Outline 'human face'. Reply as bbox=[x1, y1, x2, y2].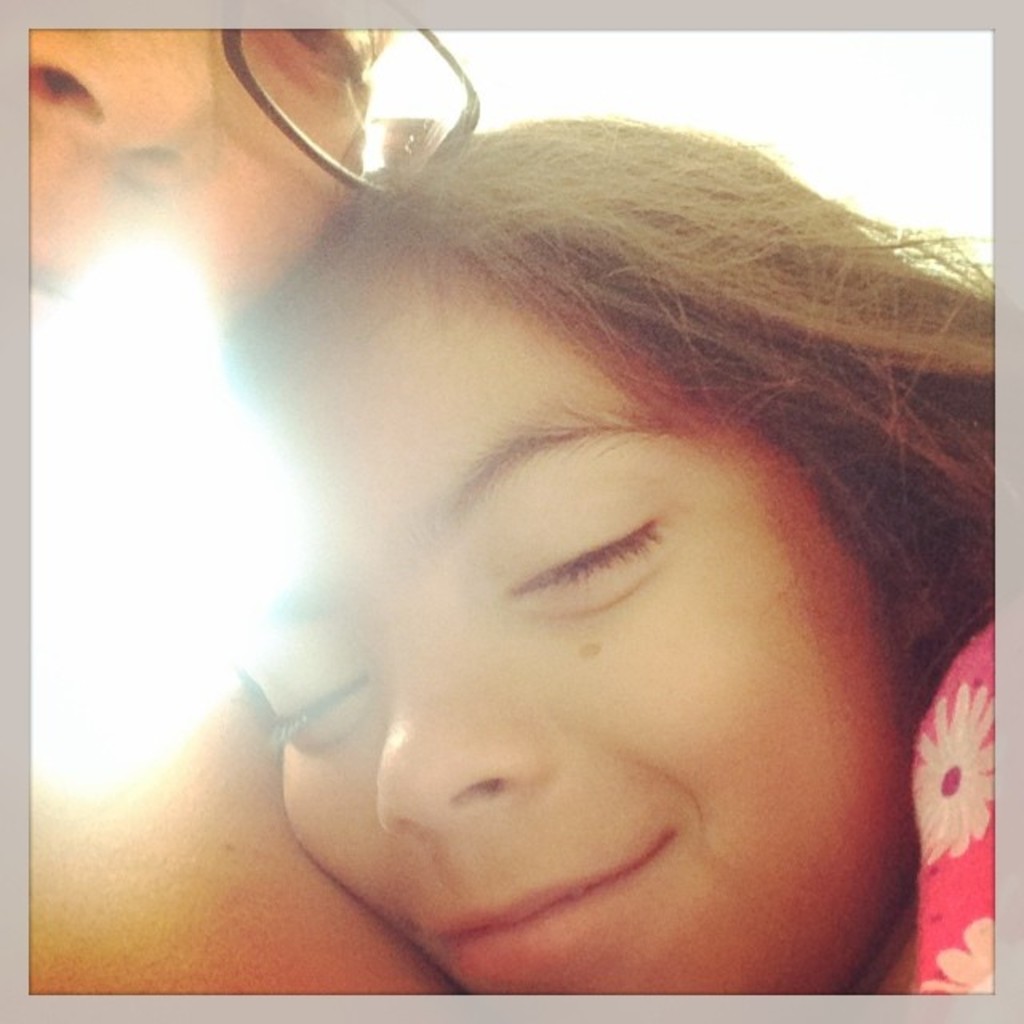
bbox=[227, 256, 918, 992].
